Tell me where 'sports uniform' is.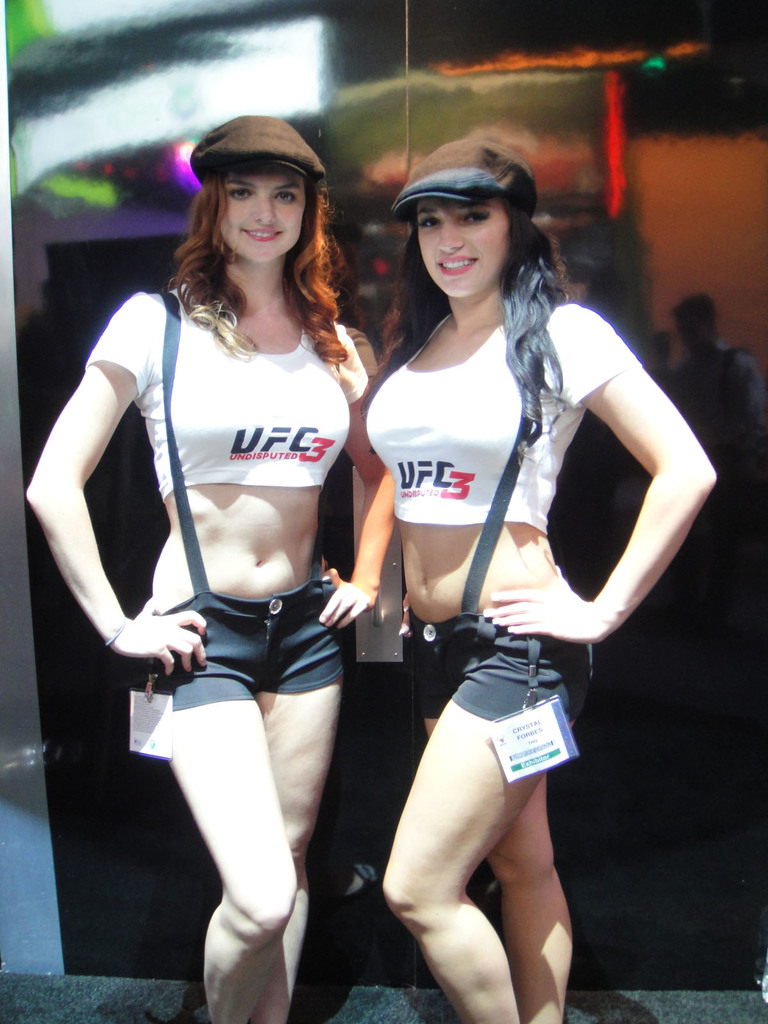
'sports uniform' is at pyautogui.locateOnScreen(357, 300, 644, 736).
